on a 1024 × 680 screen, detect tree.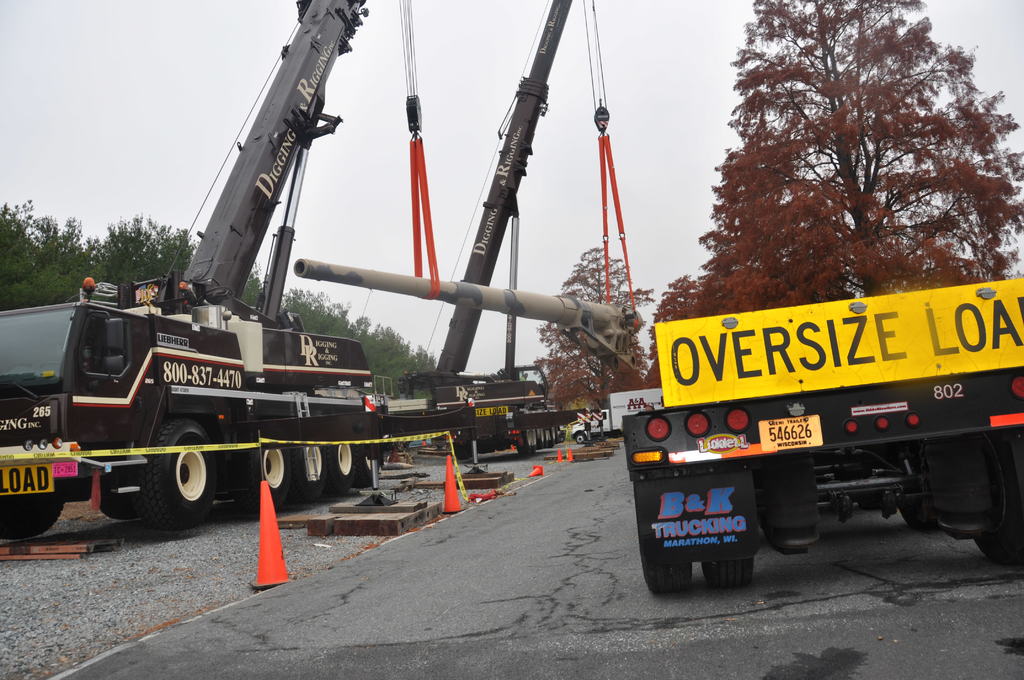
641 273 698 390.
